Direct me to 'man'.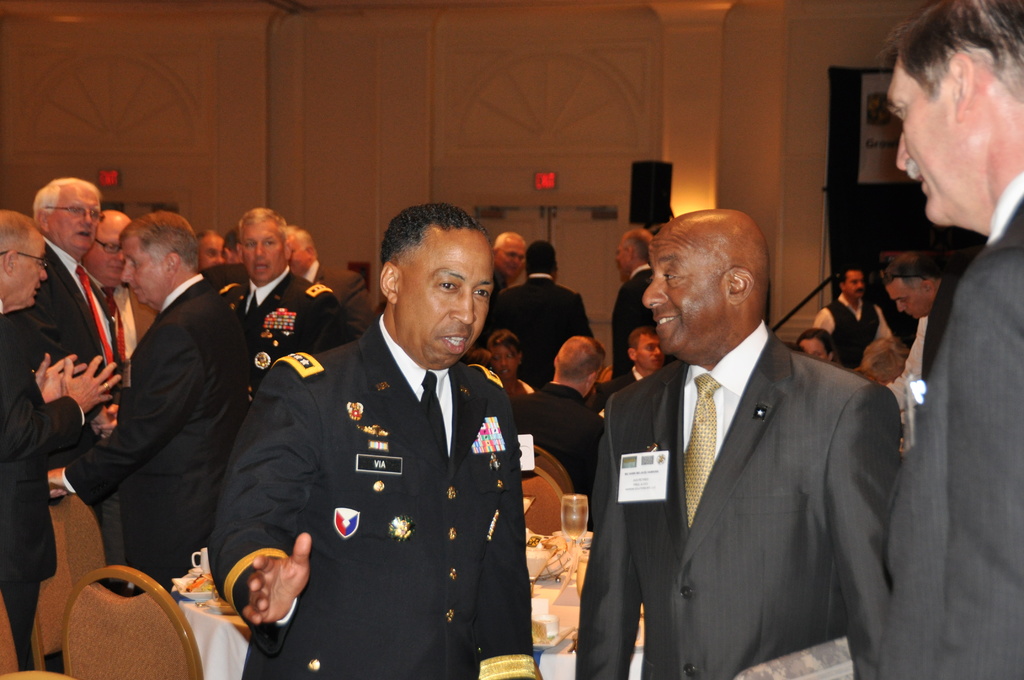
Direction: select_region(0, 207, 124, 671).
